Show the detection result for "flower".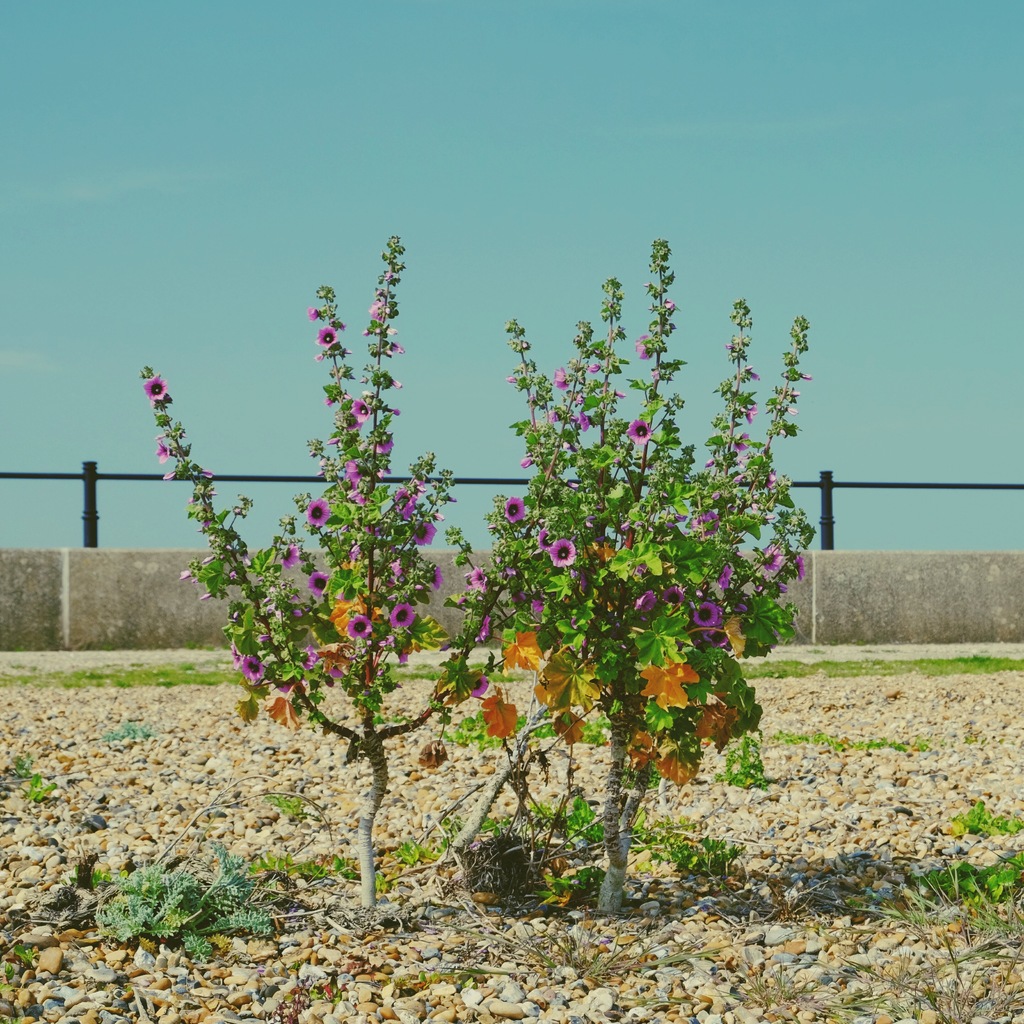
{"x1": 155, "y1": 442, "x2": 171, "y2": 461}.
